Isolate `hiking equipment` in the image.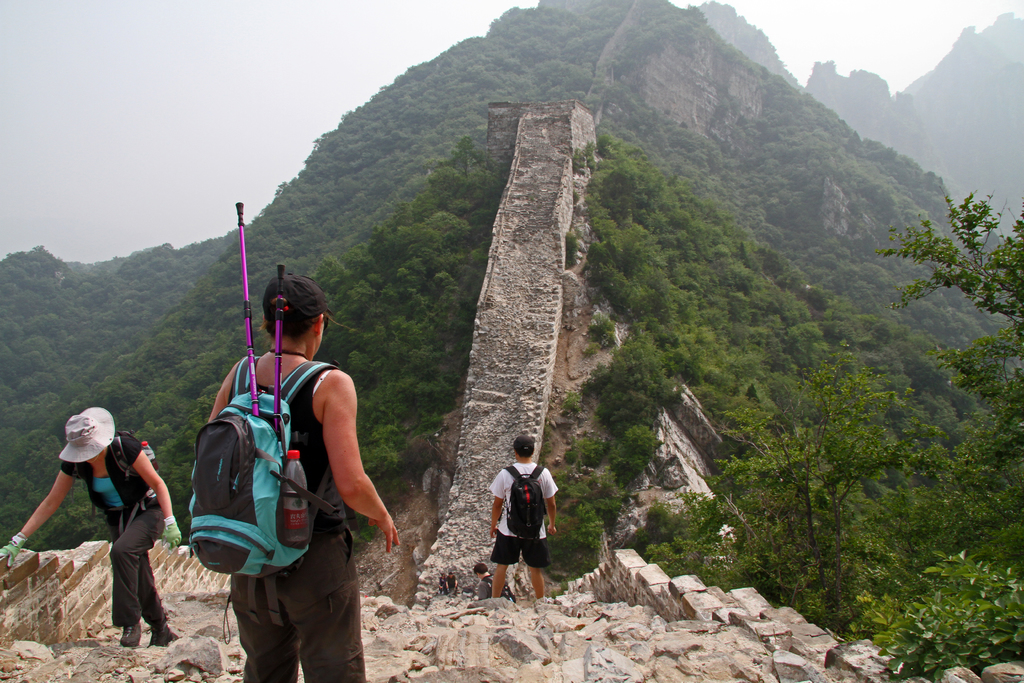
Isolated region: x1=500, y1=463, x2=550, y2=540.
